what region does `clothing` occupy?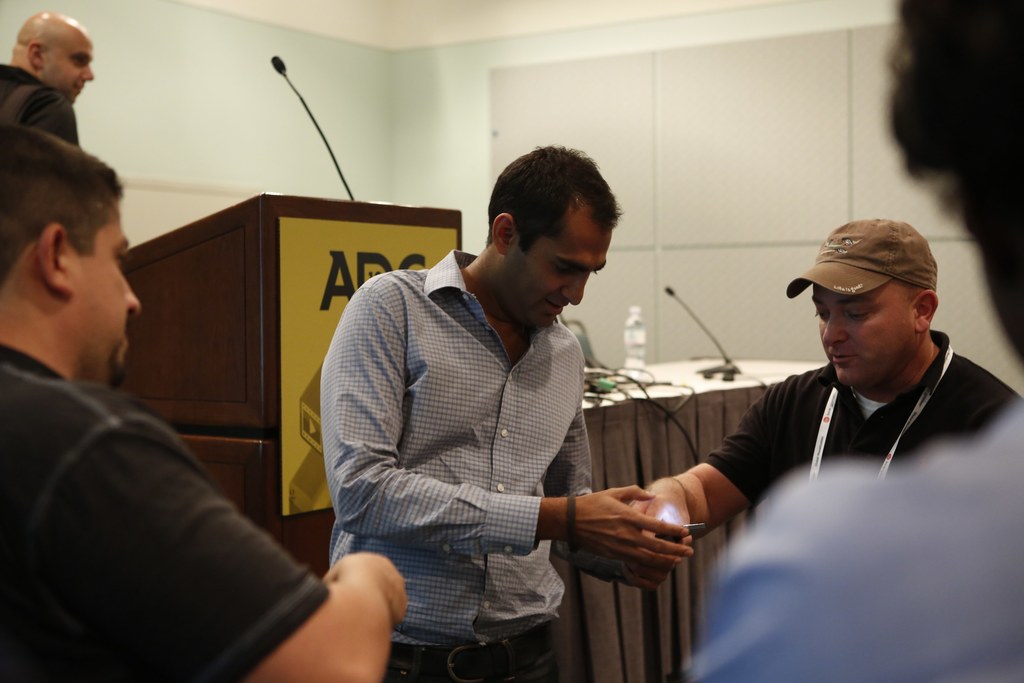
region(684, 396, 1023, 682).
